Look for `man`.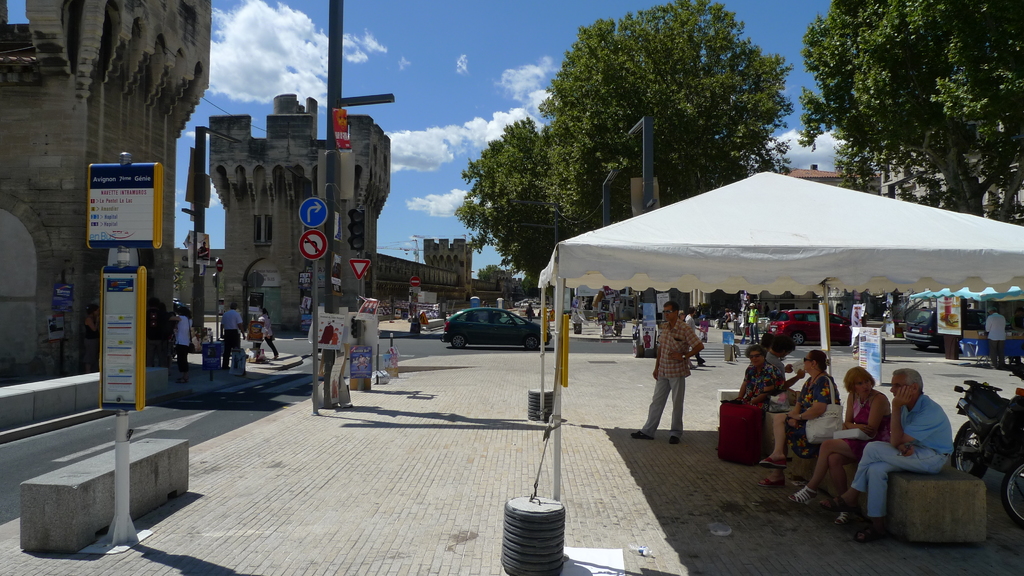
Found: <bbox>219, 302, 246, 367</bbox>.
